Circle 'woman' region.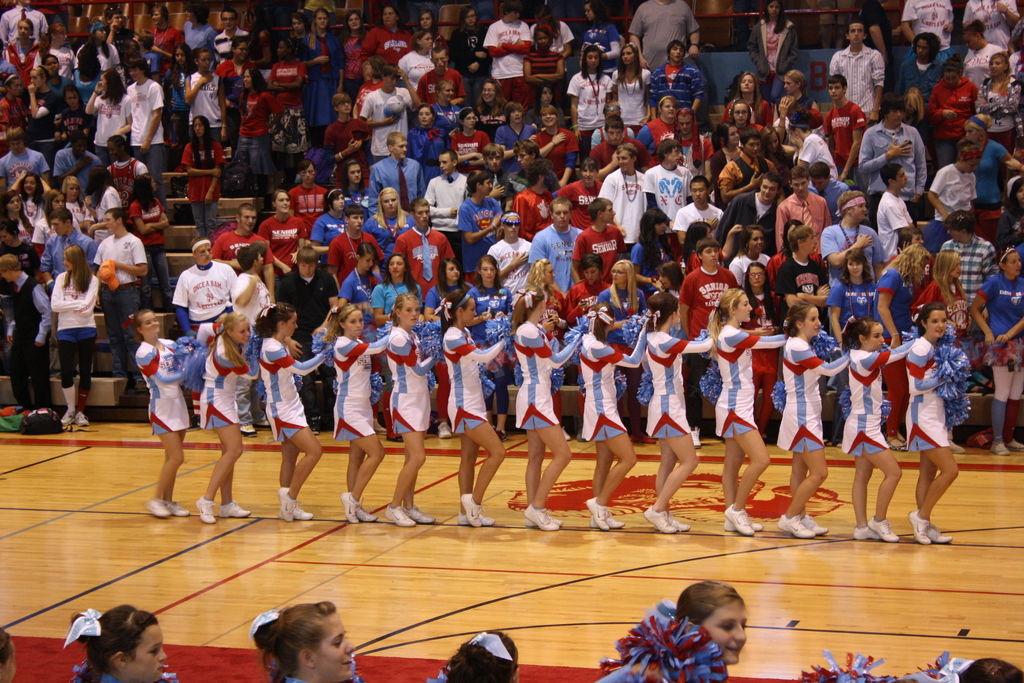
Region: (left=58, top=172, right=92, bottom=231).
